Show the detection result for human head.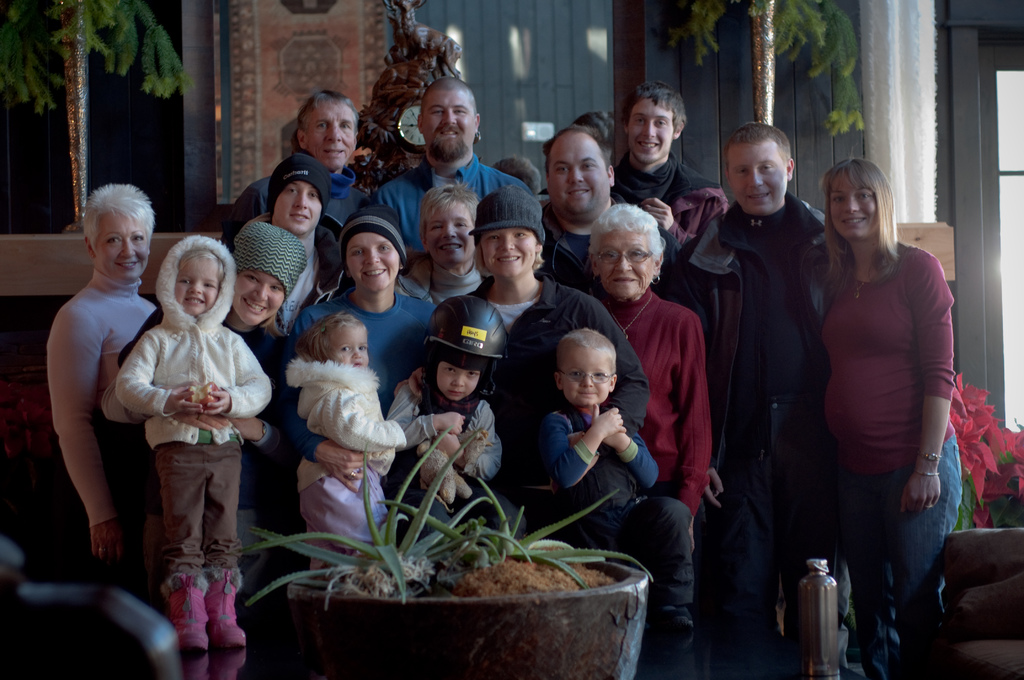
337, 204, 408, 293.
